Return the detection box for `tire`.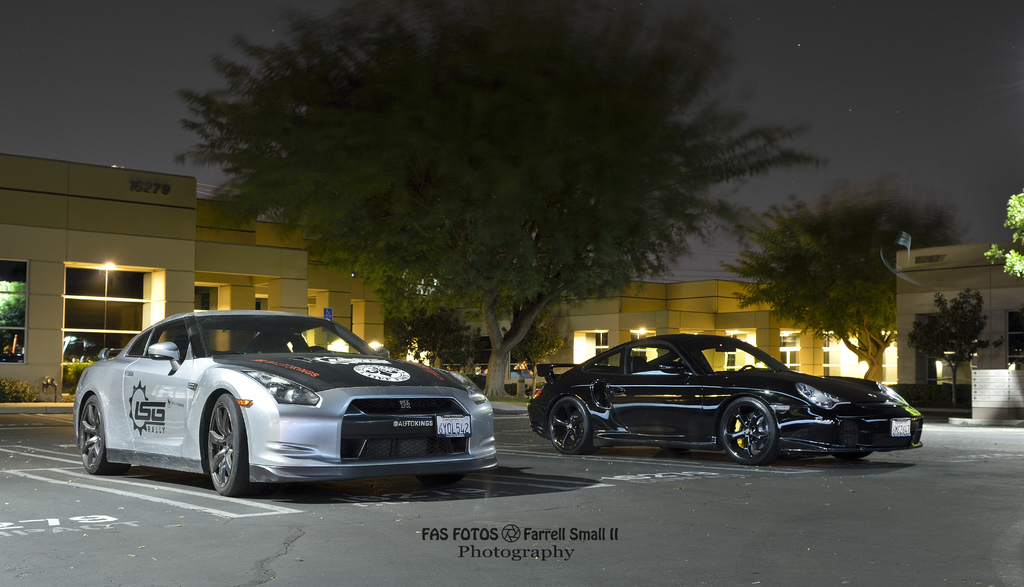
<box>204,393,252,497</box>.
